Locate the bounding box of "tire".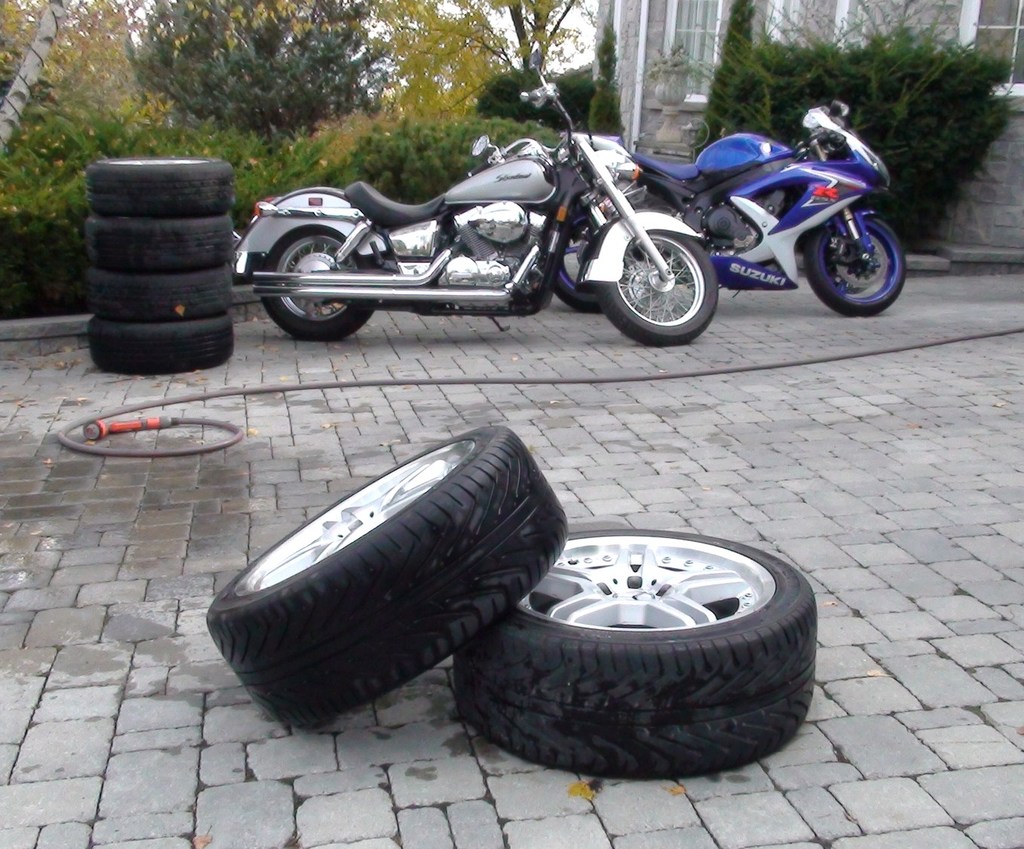
Bounding box: l=84, t=214, r=239, b=271.
